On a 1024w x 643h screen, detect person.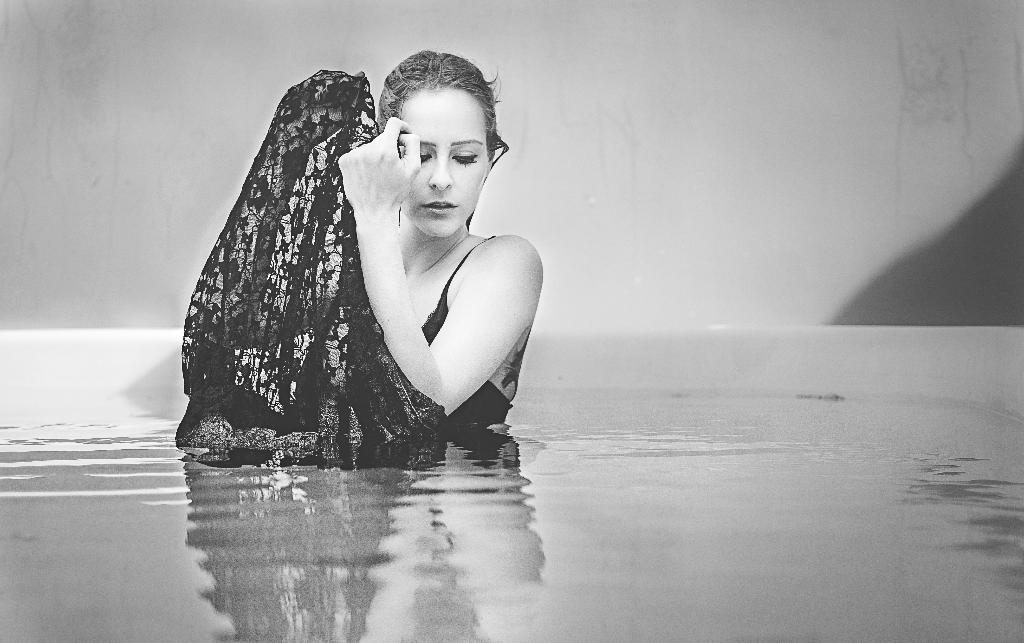
[left=198, top=46, right=546, bottom=430].
